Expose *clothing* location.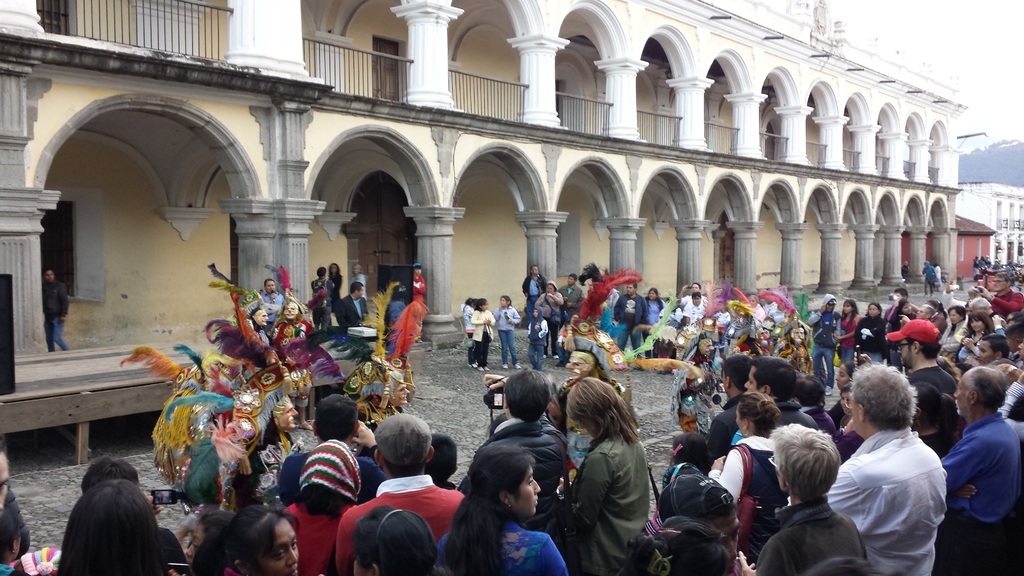
Exposed at left=902, top=366, right=964, bottom=456.
